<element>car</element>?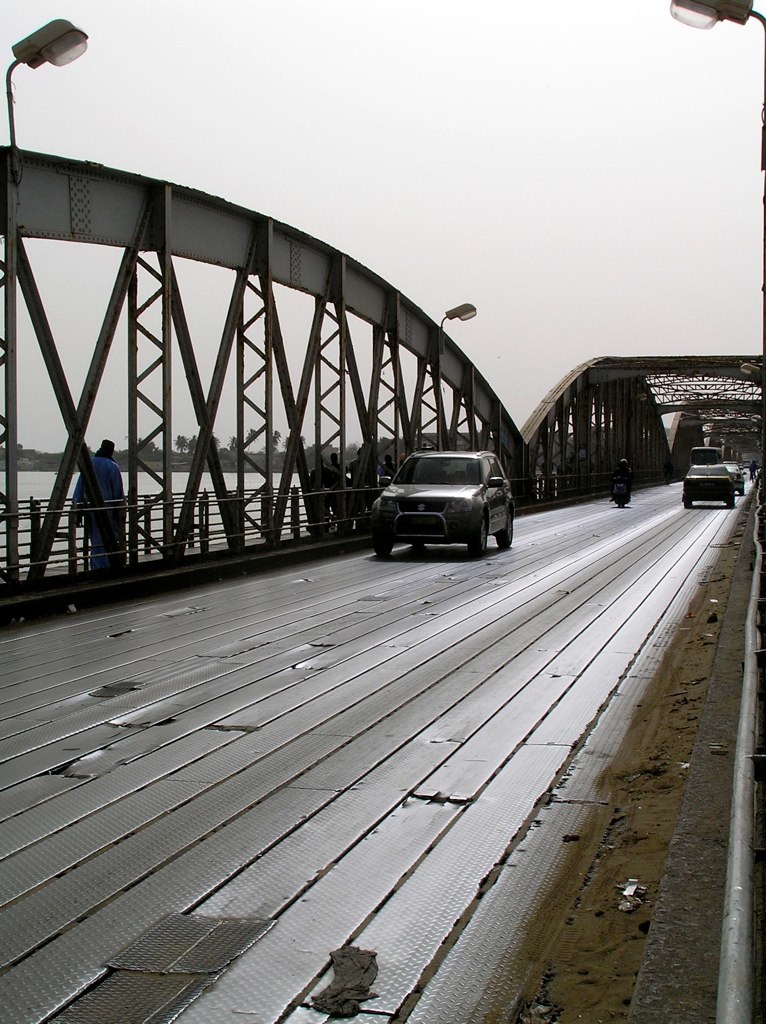
bbox(364, 440, 519, 561)
